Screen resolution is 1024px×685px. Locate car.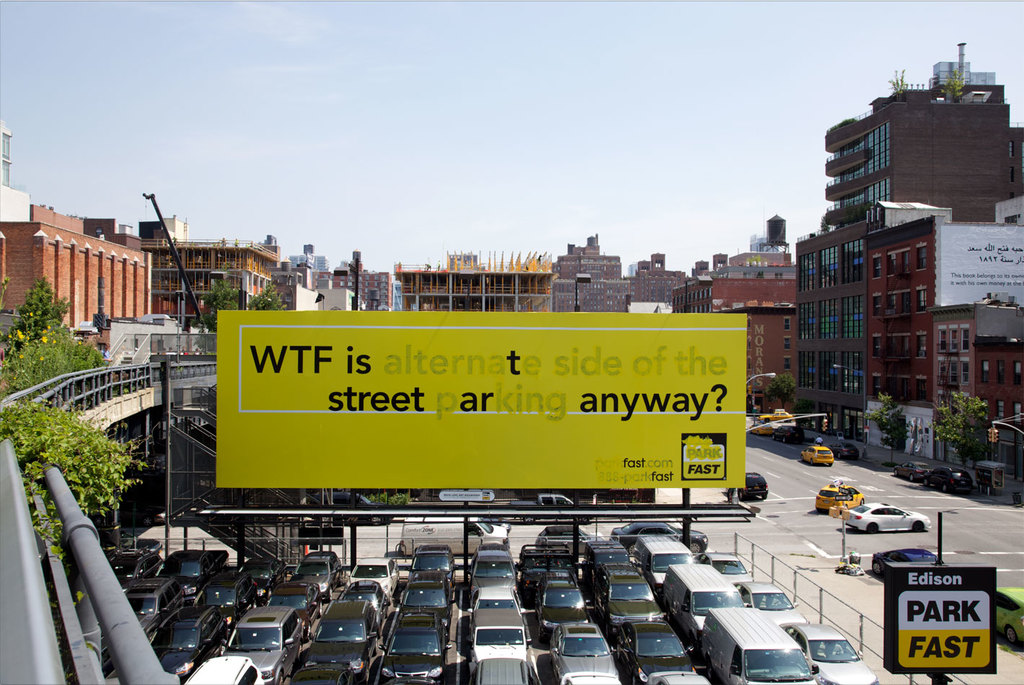
[x1=798, y1=444, x2=834, y2=466].
